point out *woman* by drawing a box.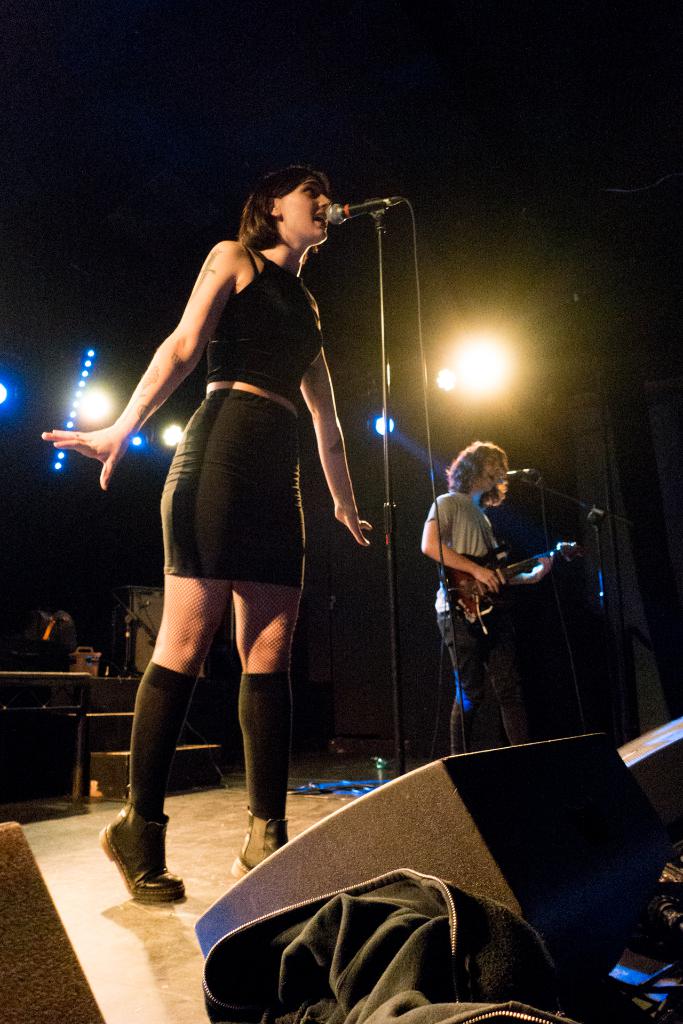
l=87, t=159, r=389, b=886.
